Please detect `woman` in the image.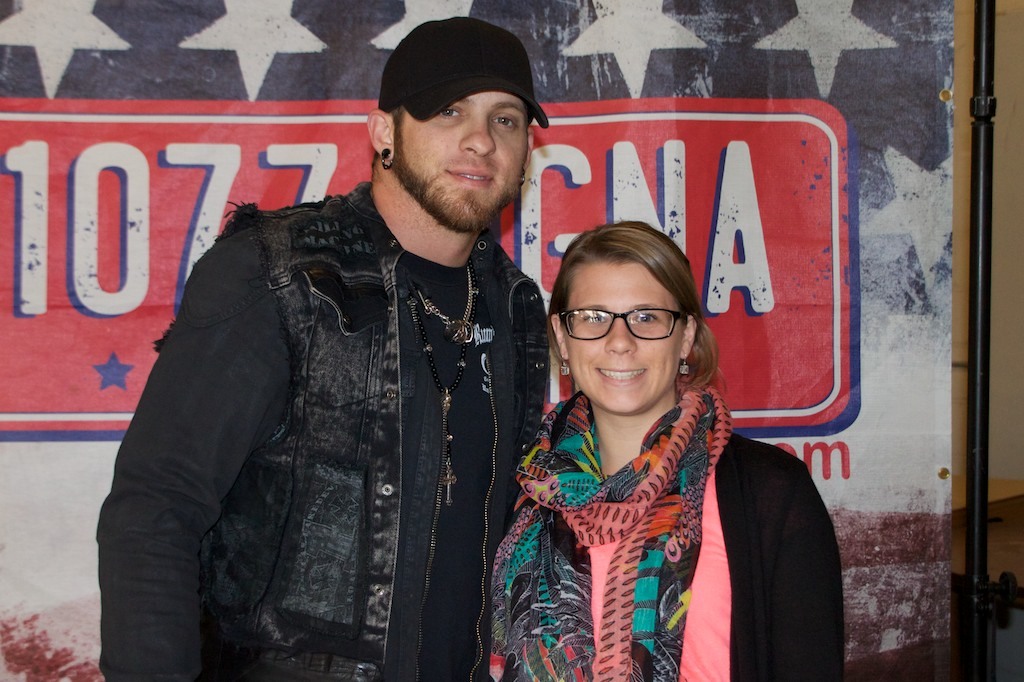
bbox(490, 217, 846, 681).
